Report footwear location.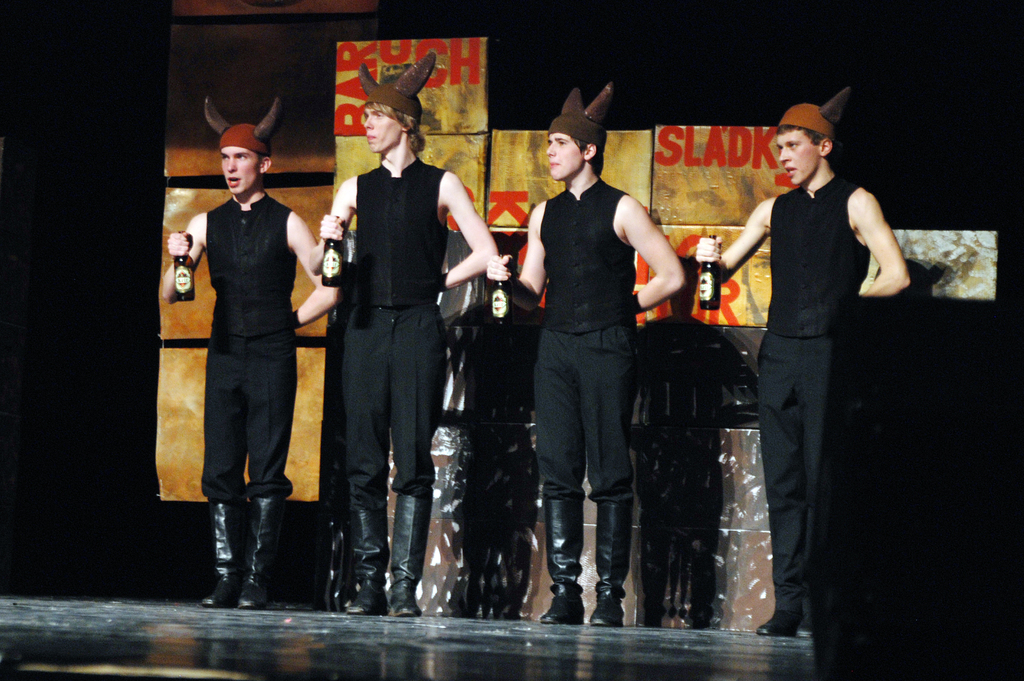
Report: l=756, t=613, r=799, b=637.
